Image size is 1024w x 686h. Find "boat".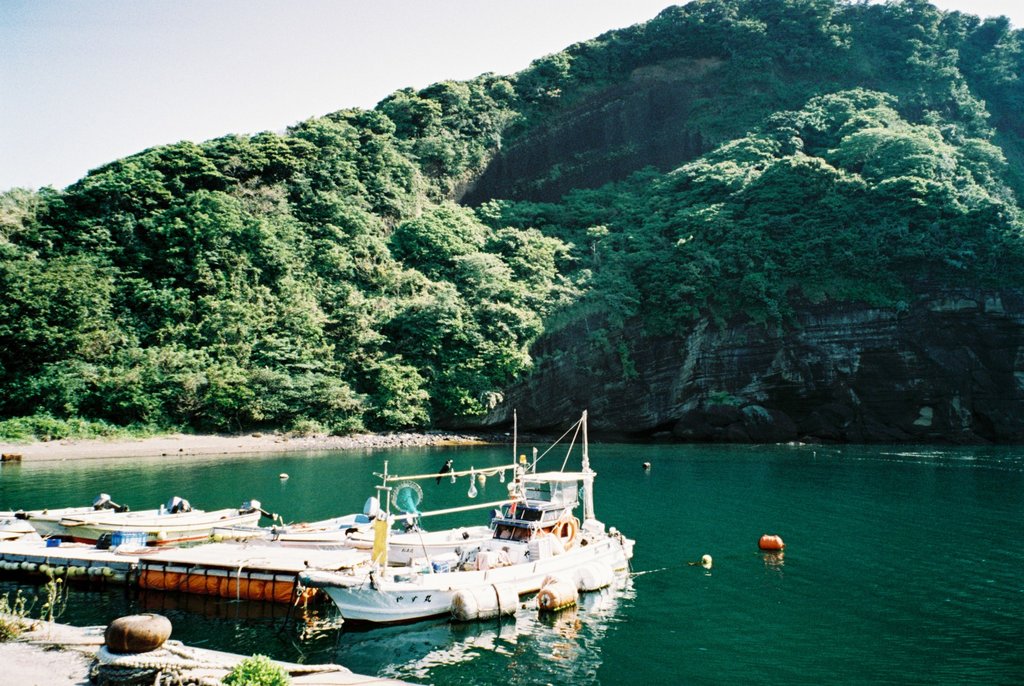
left=110, top=458, right=409, bottom=614.
